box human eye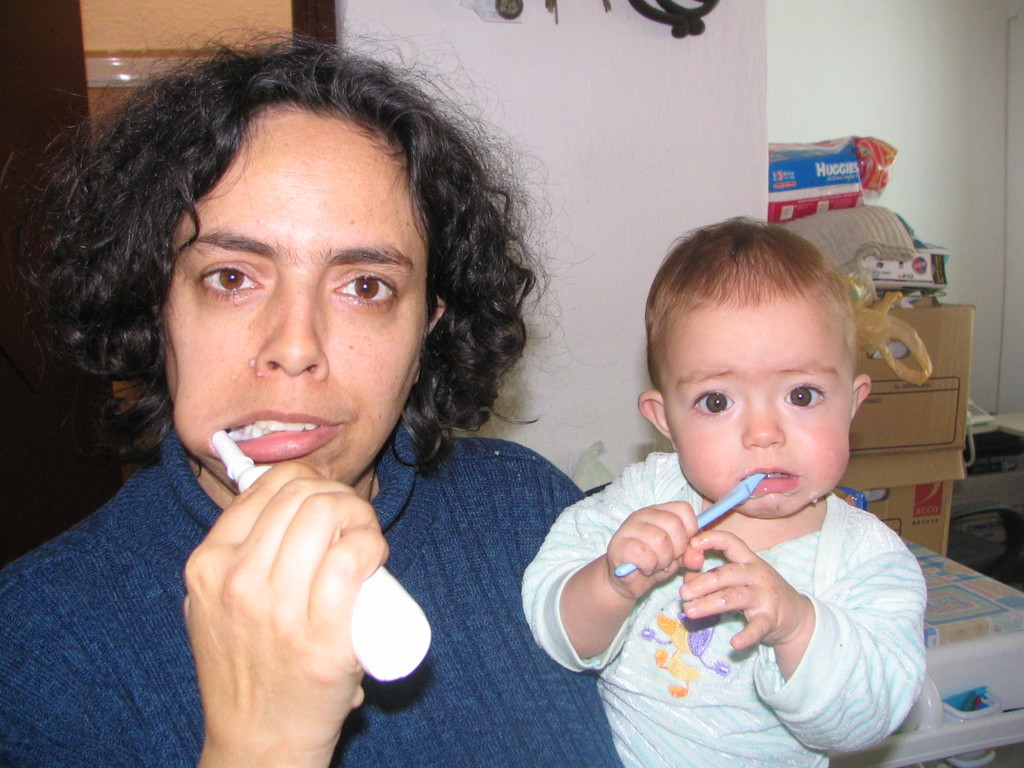
325:267:402:312
